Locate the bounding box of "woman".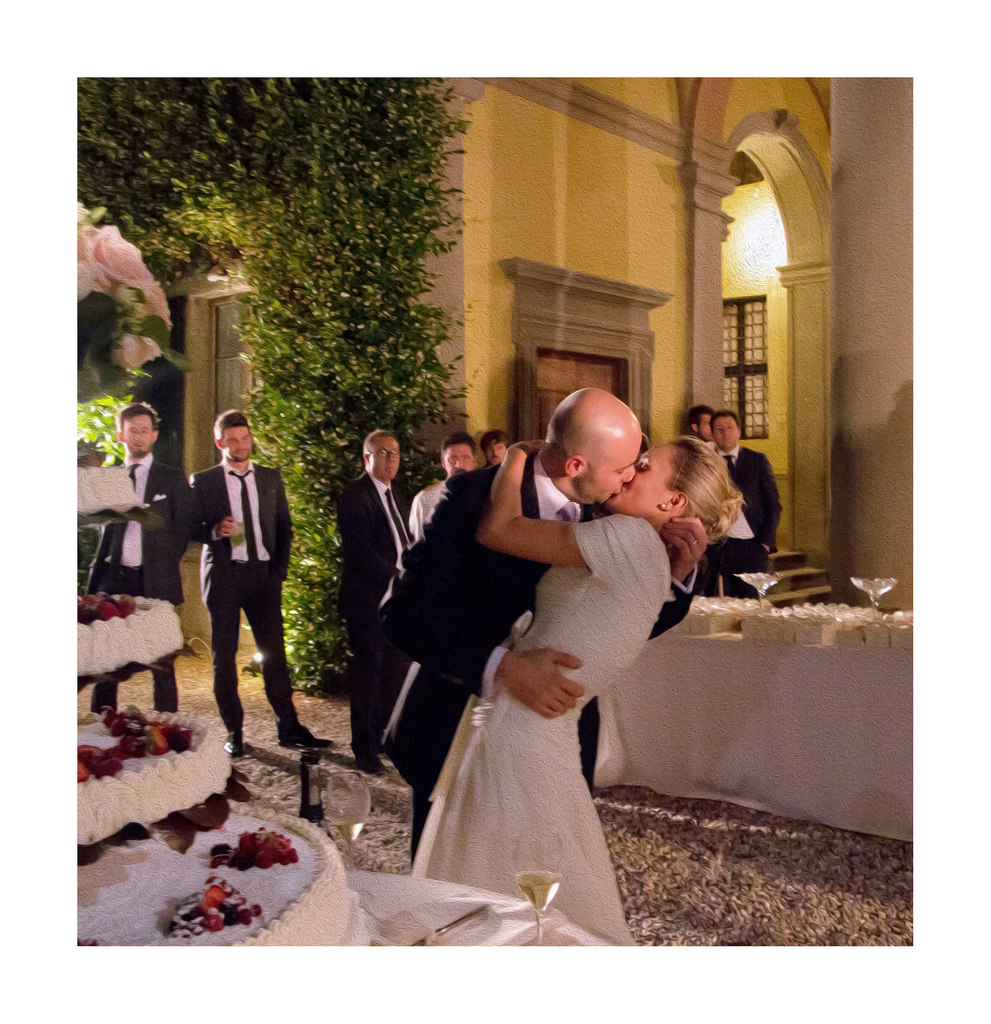
Bounding box: [403,426,744,957].
